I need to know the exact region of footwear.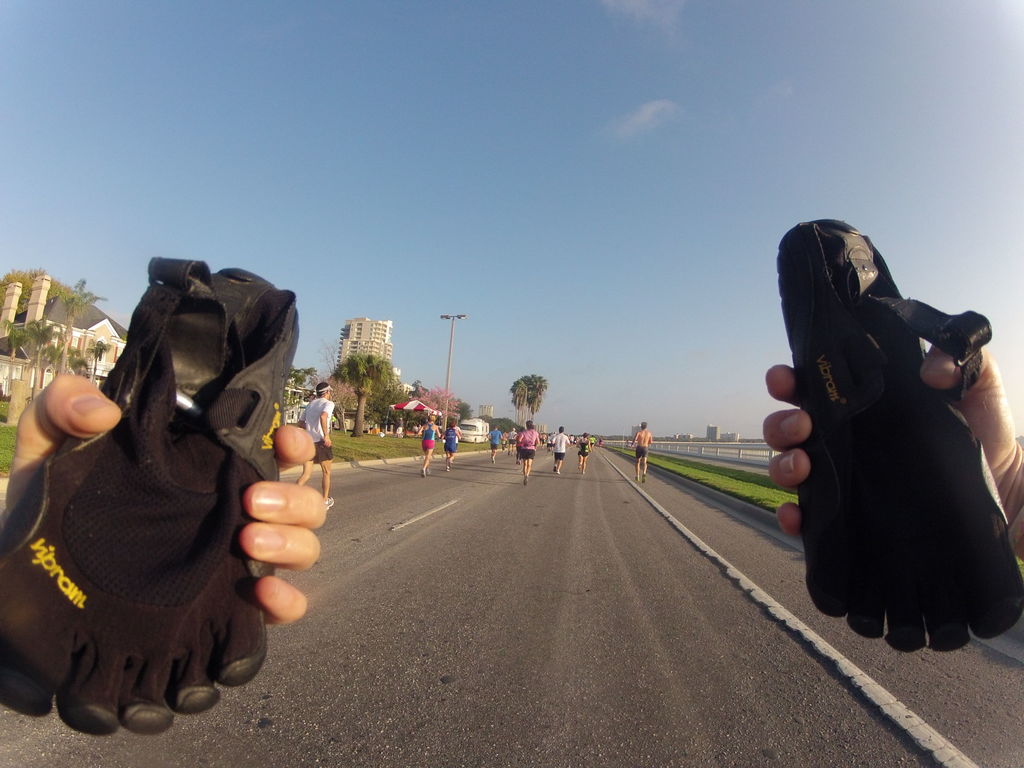
Region: box(634, 476, 639, 481).
